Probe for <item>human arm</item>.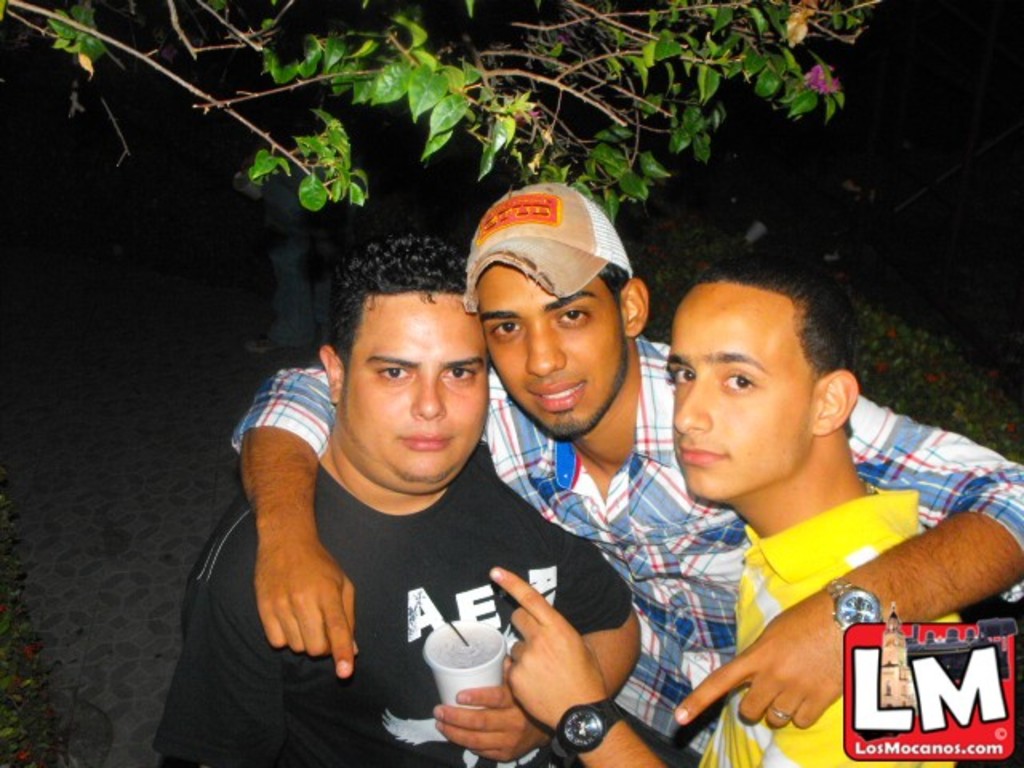
Probe result: detection(430, 490, 646, 766).
